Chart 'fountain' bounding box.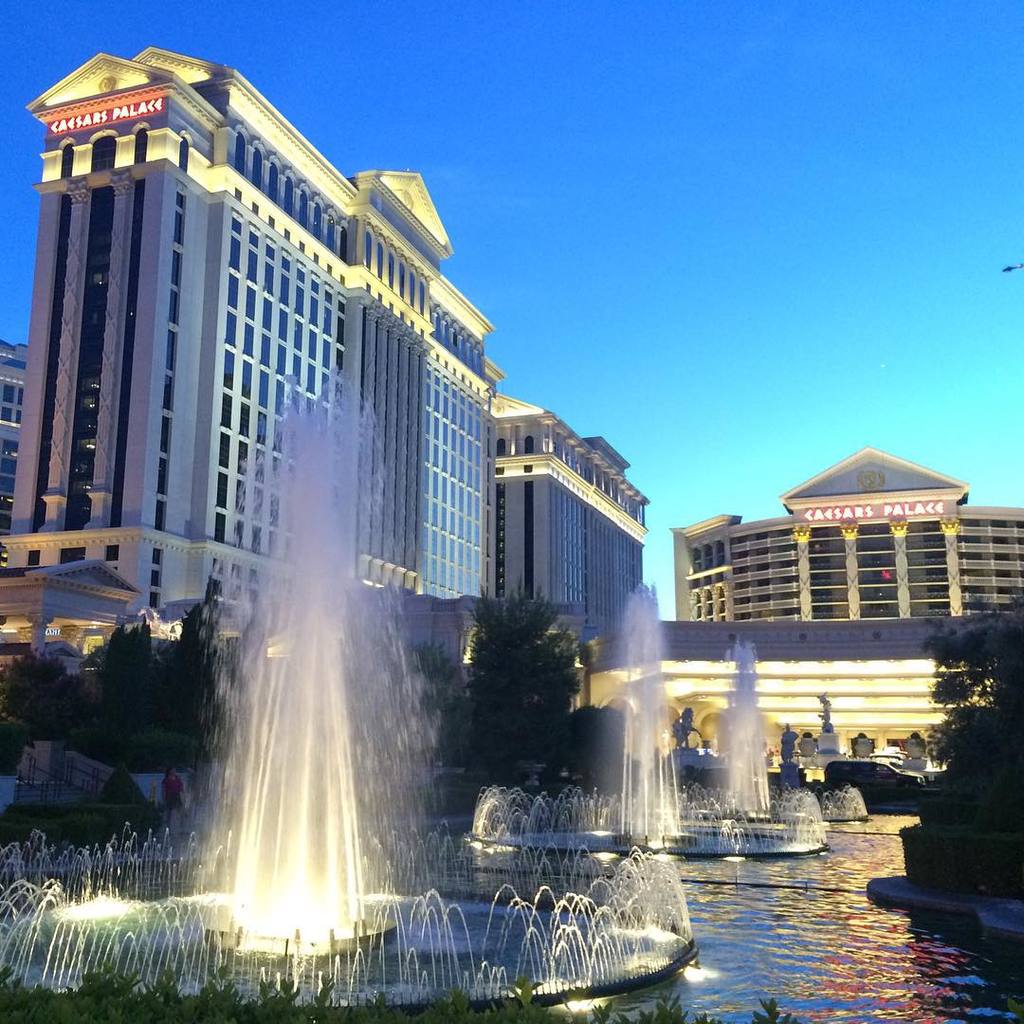
Charted: Rect(706, 629, 806, 847).
